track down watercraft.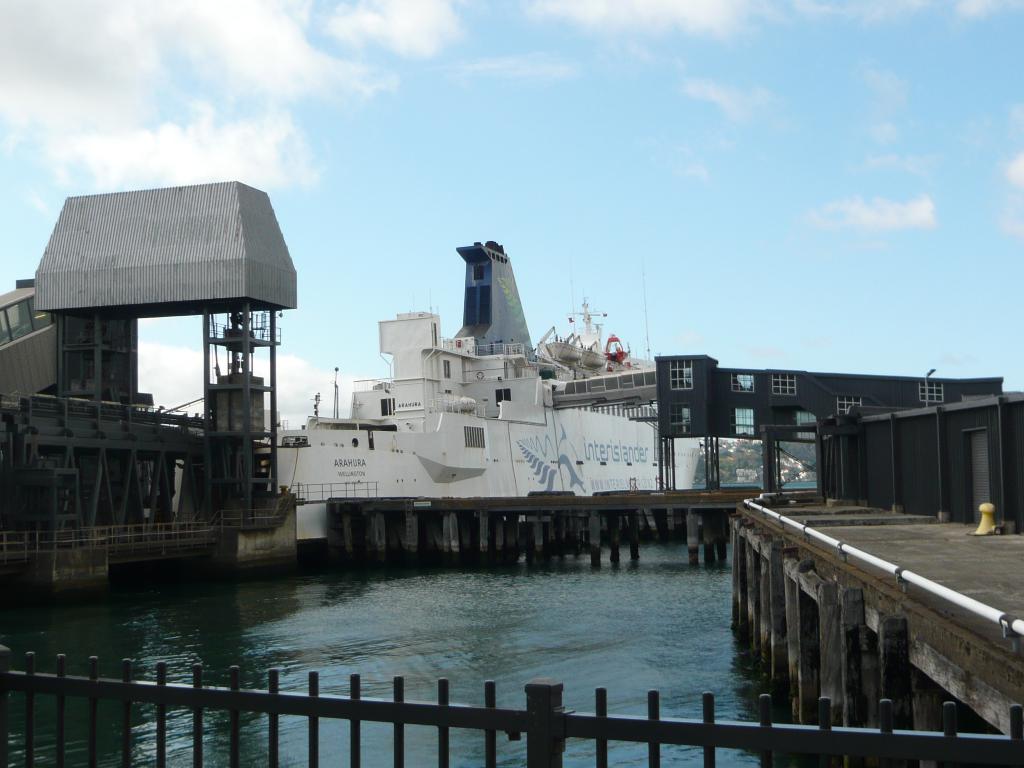
Tracked to crop(290, 223, 712, 541).
